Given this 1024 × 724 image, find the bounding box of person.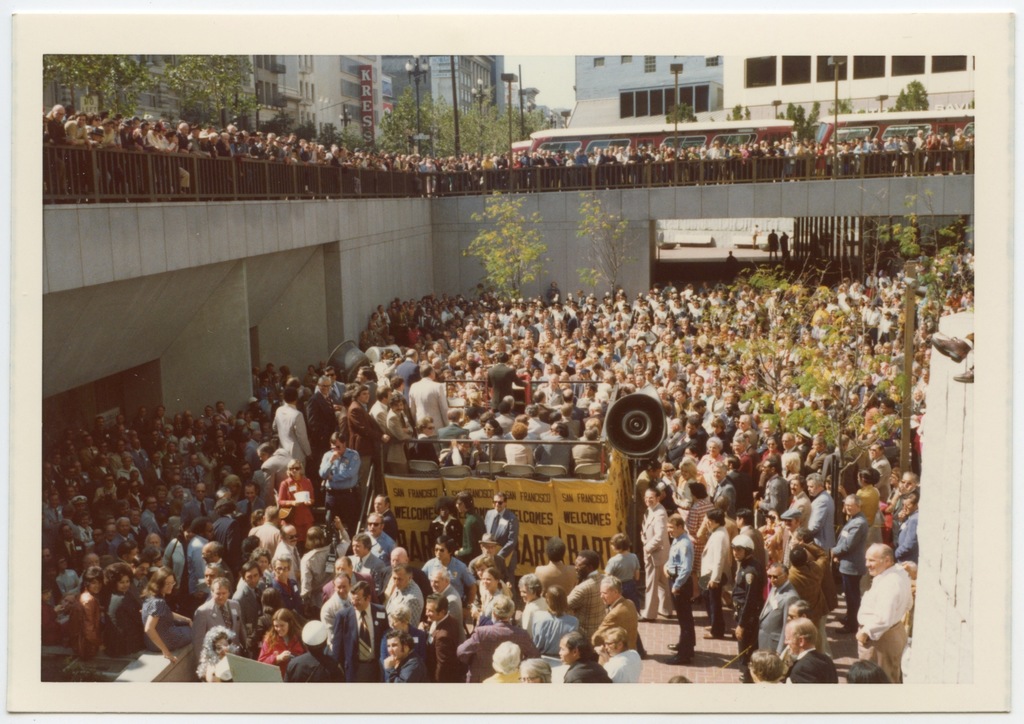
locate(776, 228, 791, 263).
